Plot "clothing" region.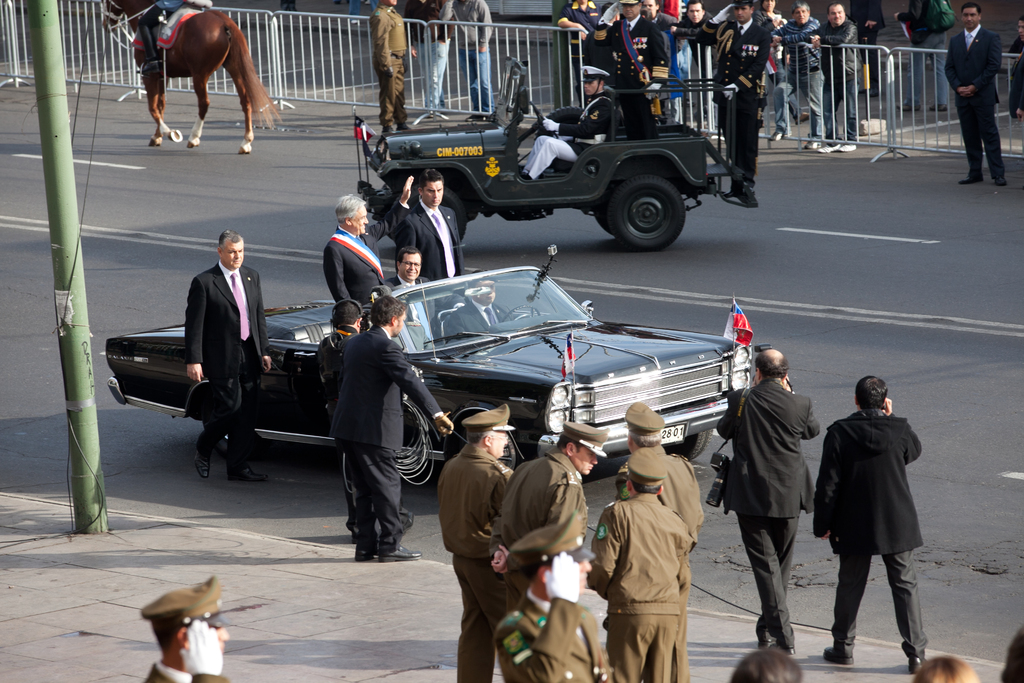
Plotted at <bbox>425, 0, 463, 124</bbox>.
